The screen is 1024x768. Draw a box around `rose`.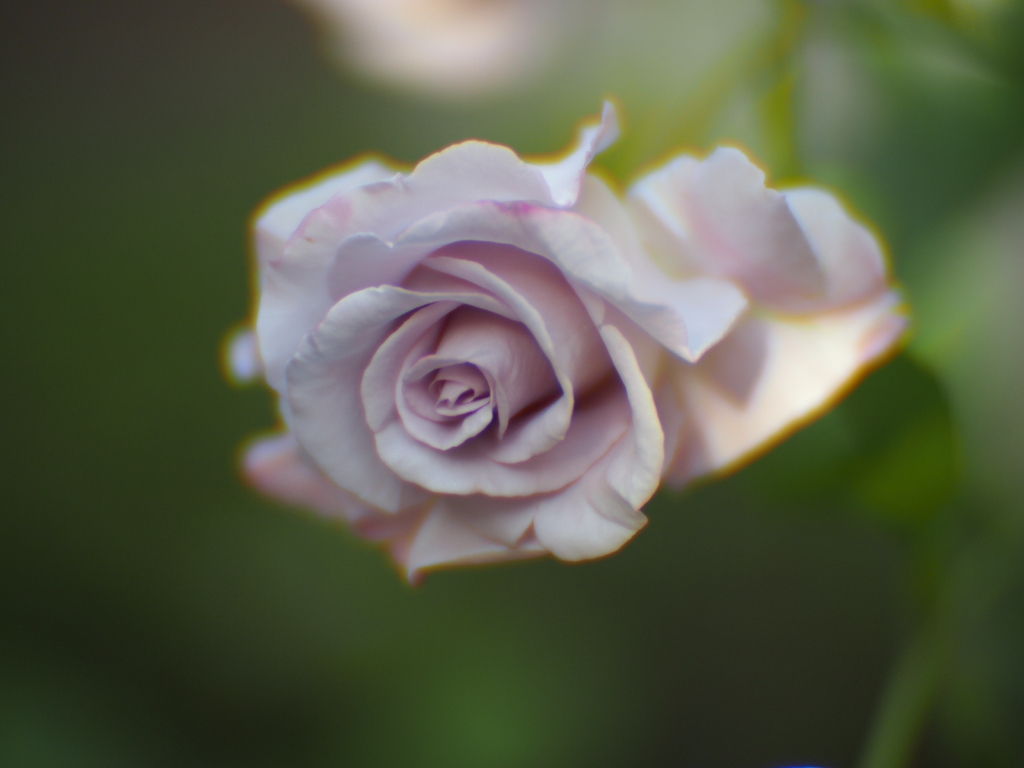
bbox(228, 97, 911, 593).
